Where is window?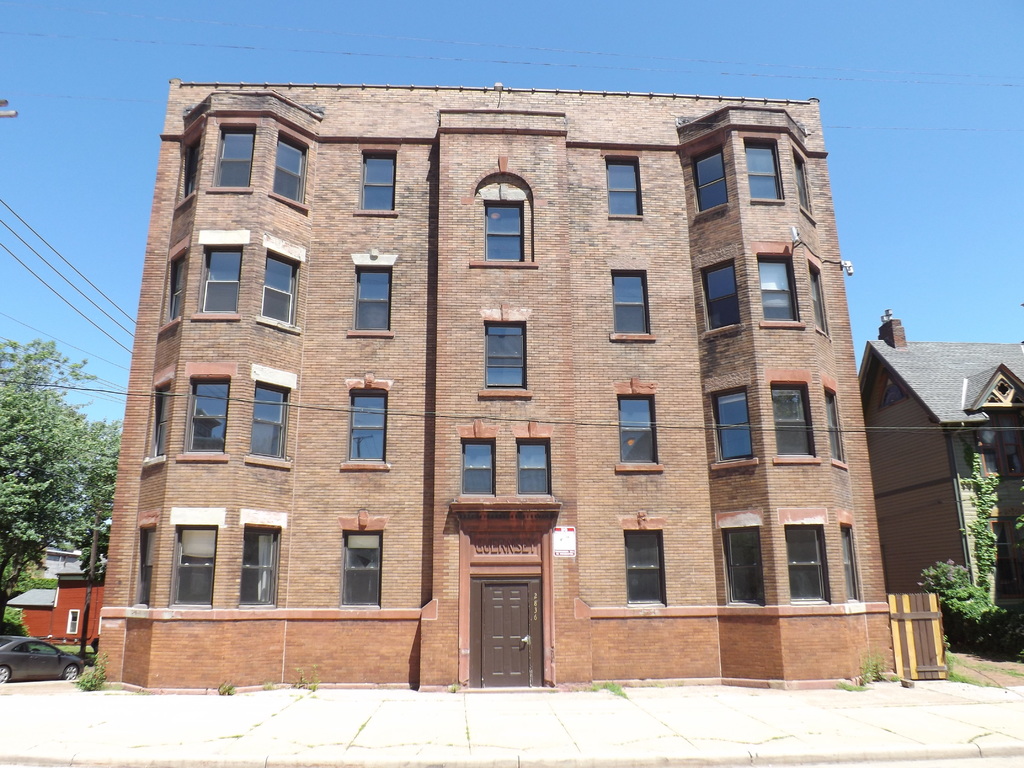
bbox=[794, 147, 813, 221].
